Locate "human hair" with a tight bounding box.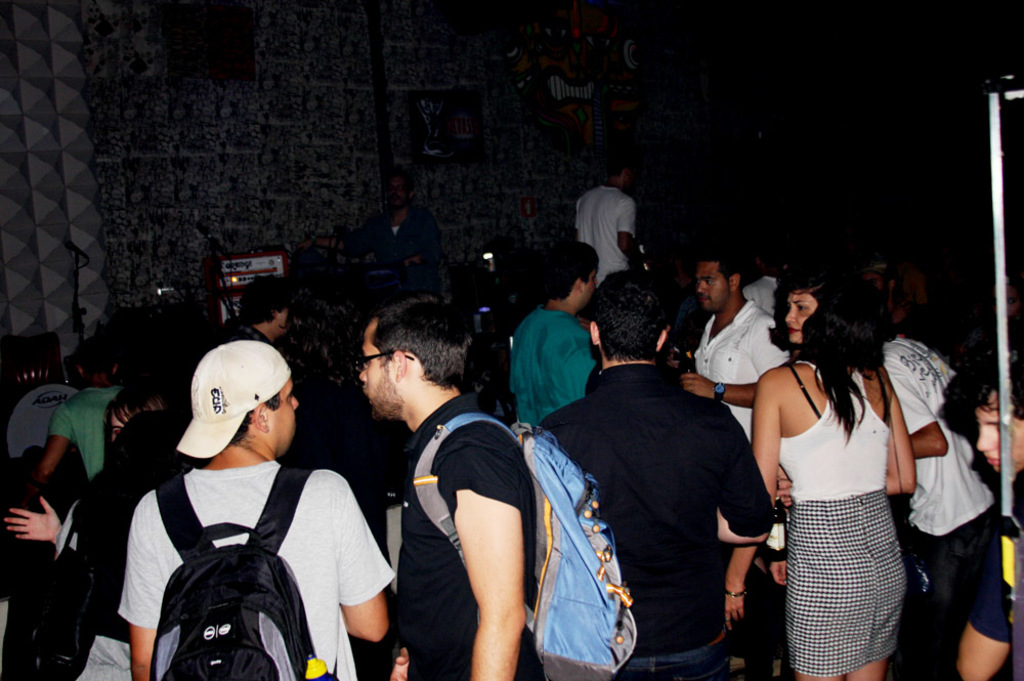
pyautogui.locateOnScreen(96, 379, 173, 450).
